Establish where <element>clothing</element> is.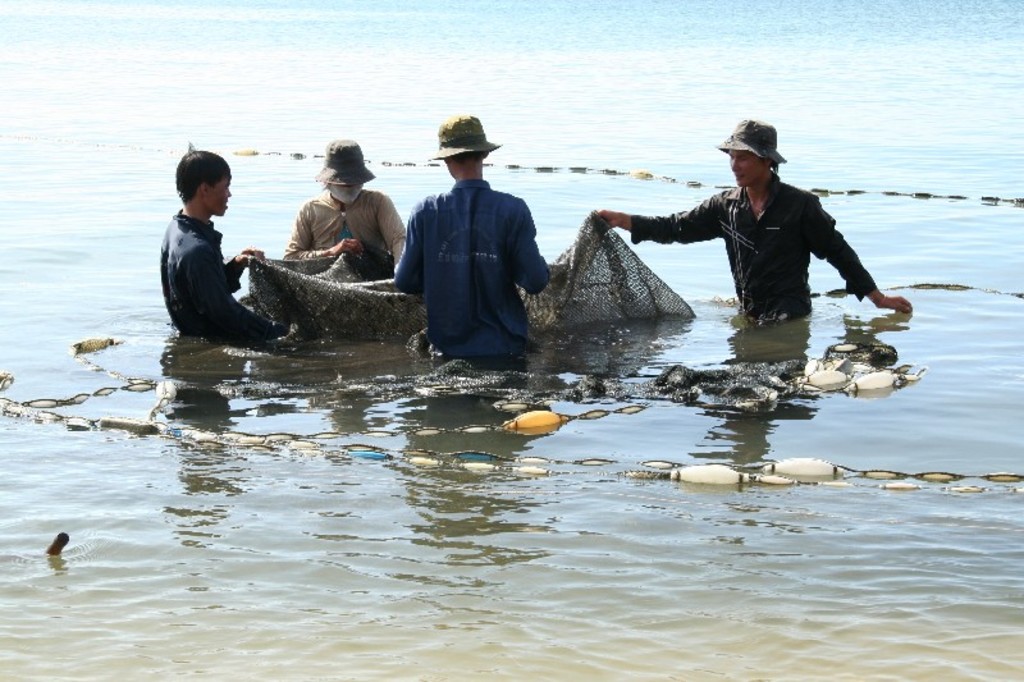
Established at box(401, 137, 550, 362).
